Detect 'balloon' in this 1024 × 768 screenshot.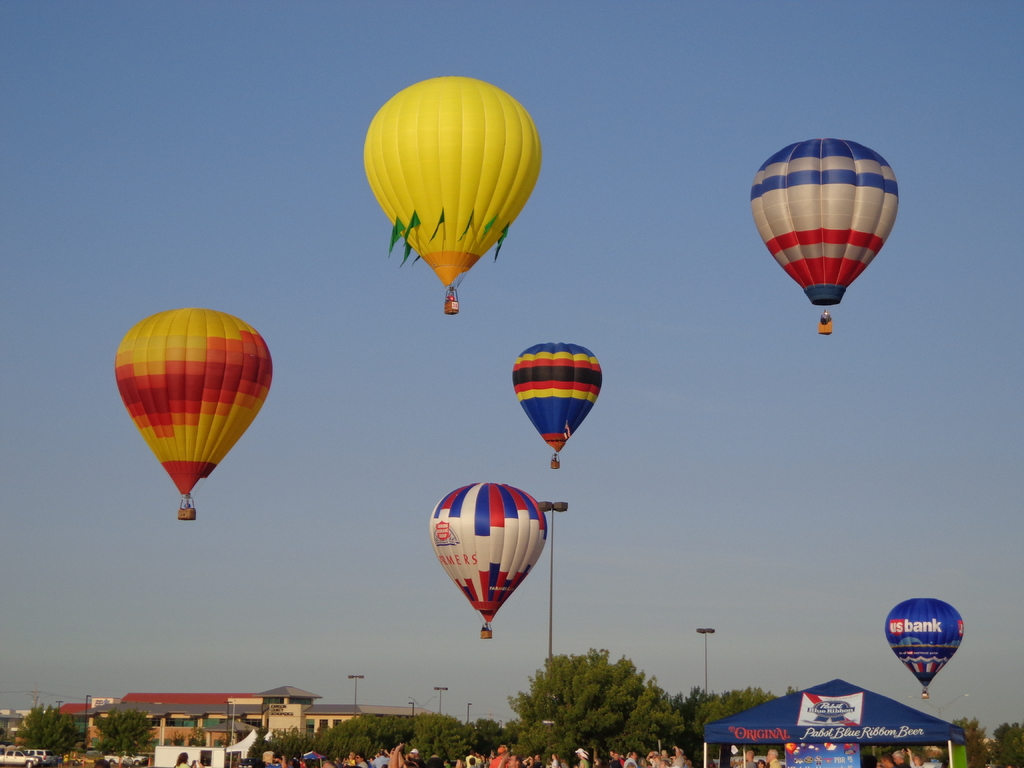
Detection: x1=431, y1=480, x2=548, y2=624.
